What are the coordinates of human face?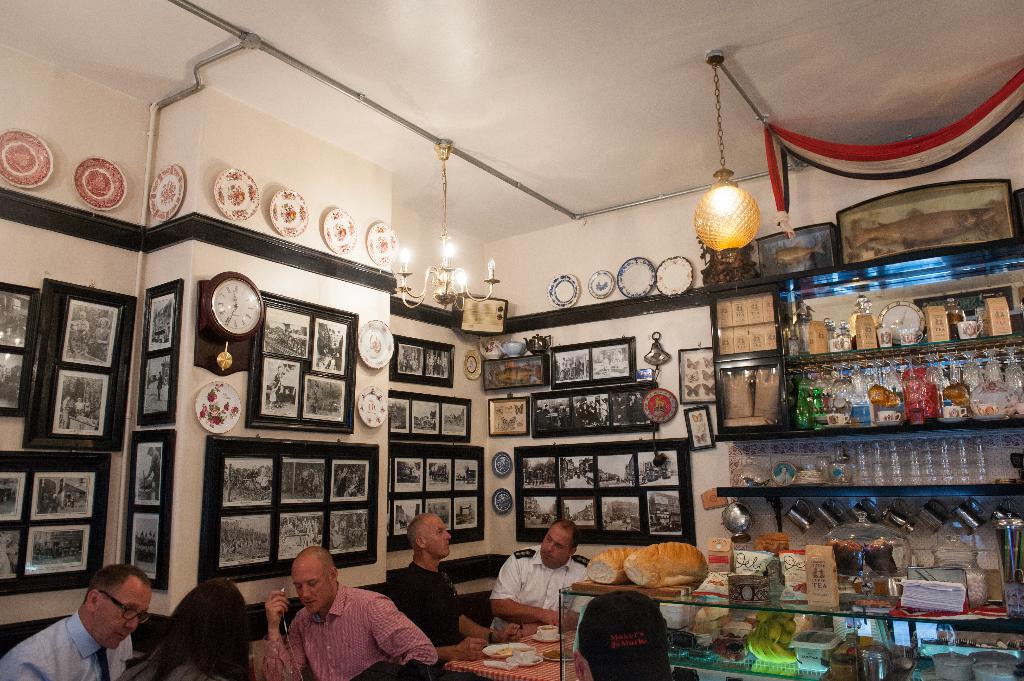
<box>88,576,152,657</box>.
